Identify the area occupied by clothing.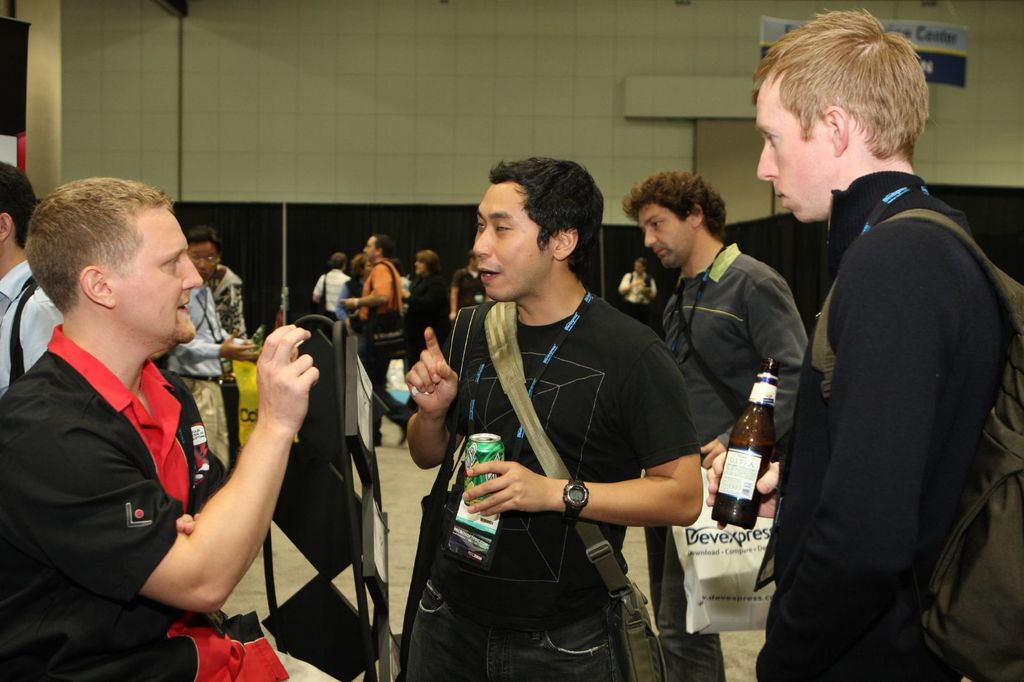
Area: left=221, top=267, right=247, bottom=331.
